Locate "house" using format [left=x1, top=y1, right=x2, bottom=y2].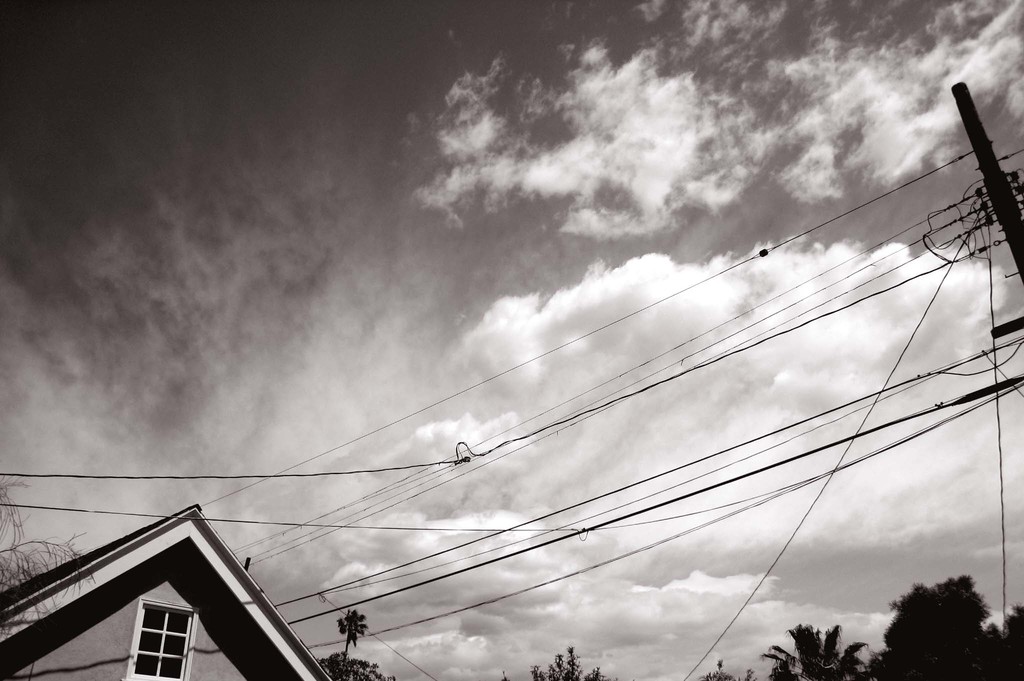
[left=0, top=506, right=336, bottom=680].
